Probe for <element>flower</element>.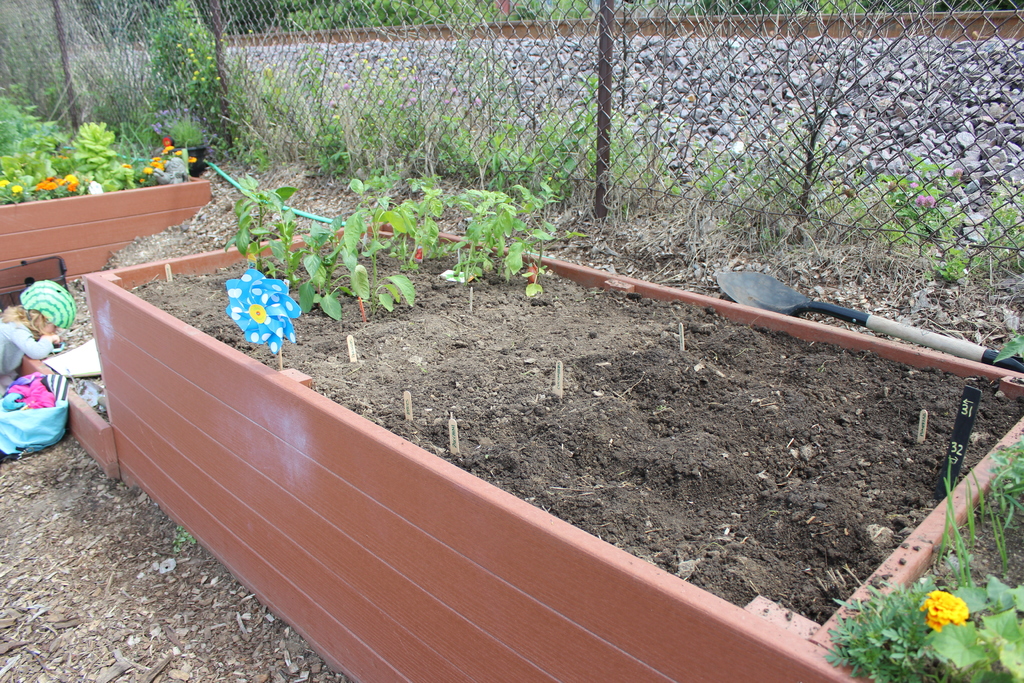
Probe result: (8,183,22,194).
